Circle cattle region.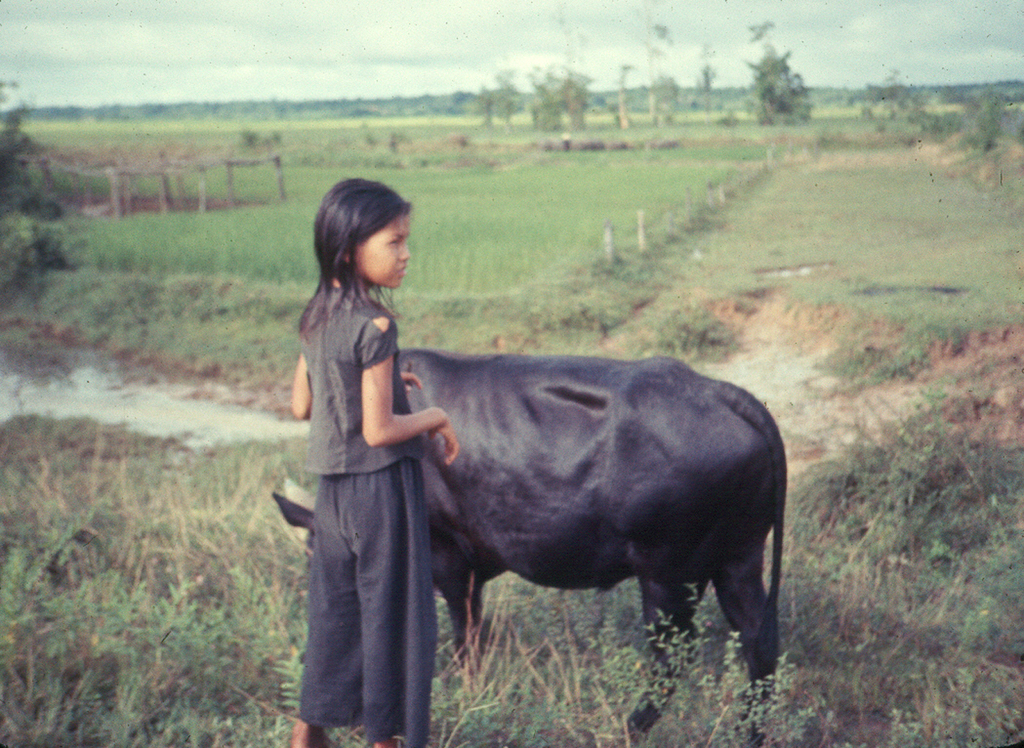
Region: <box>276,346,773,747</box>.
